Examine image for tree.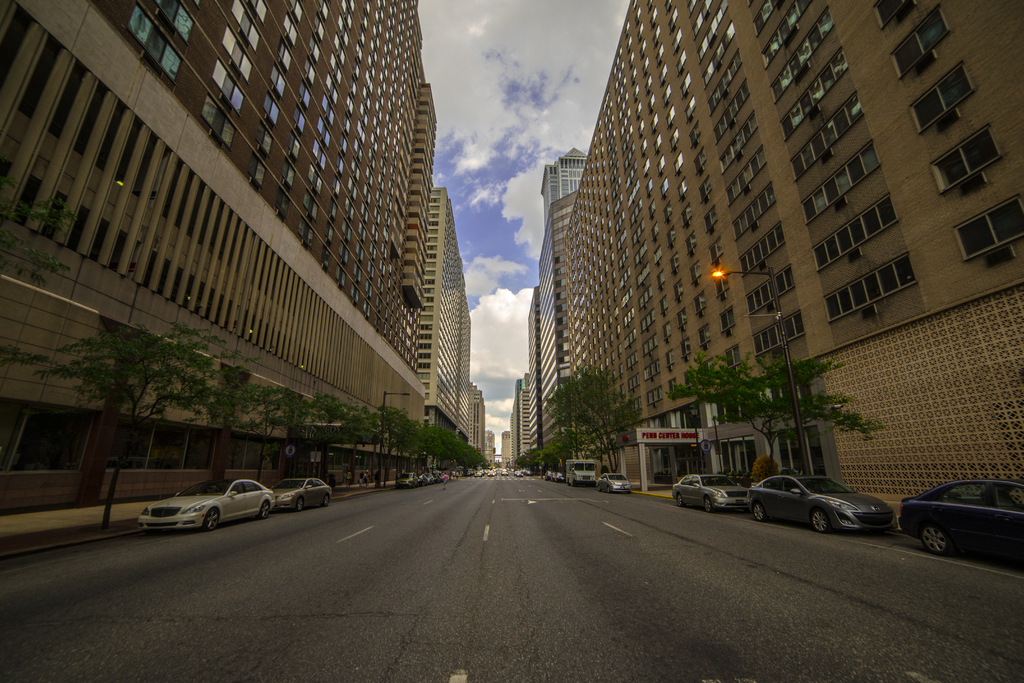
Examination result: detection(666, 350, 882, 477).
